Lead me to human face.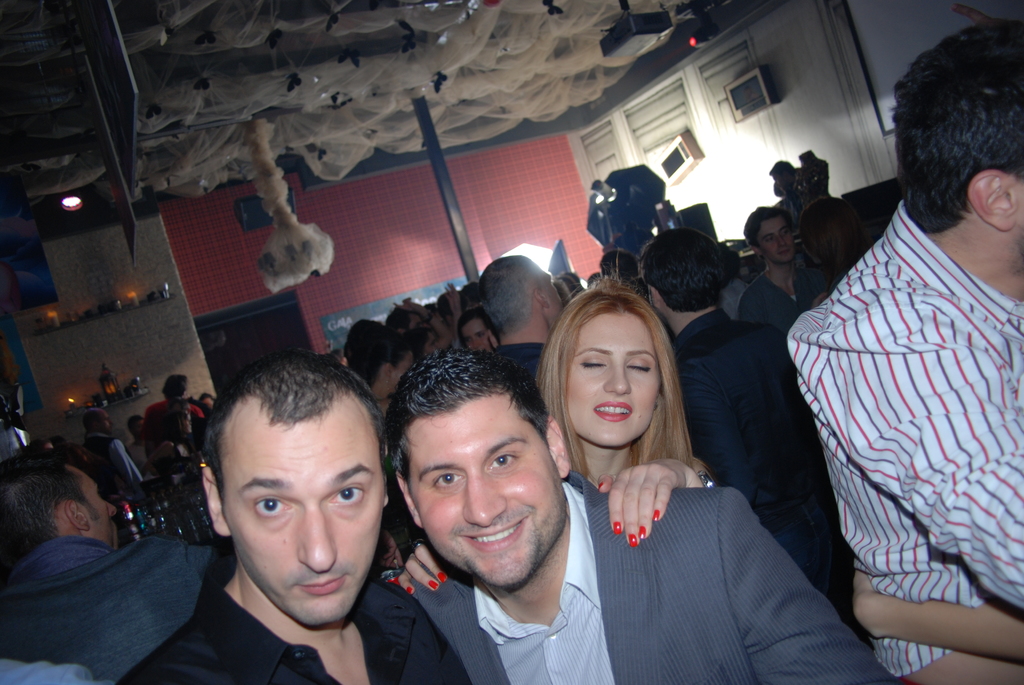
Lead to 755, 222, 796, 260.
